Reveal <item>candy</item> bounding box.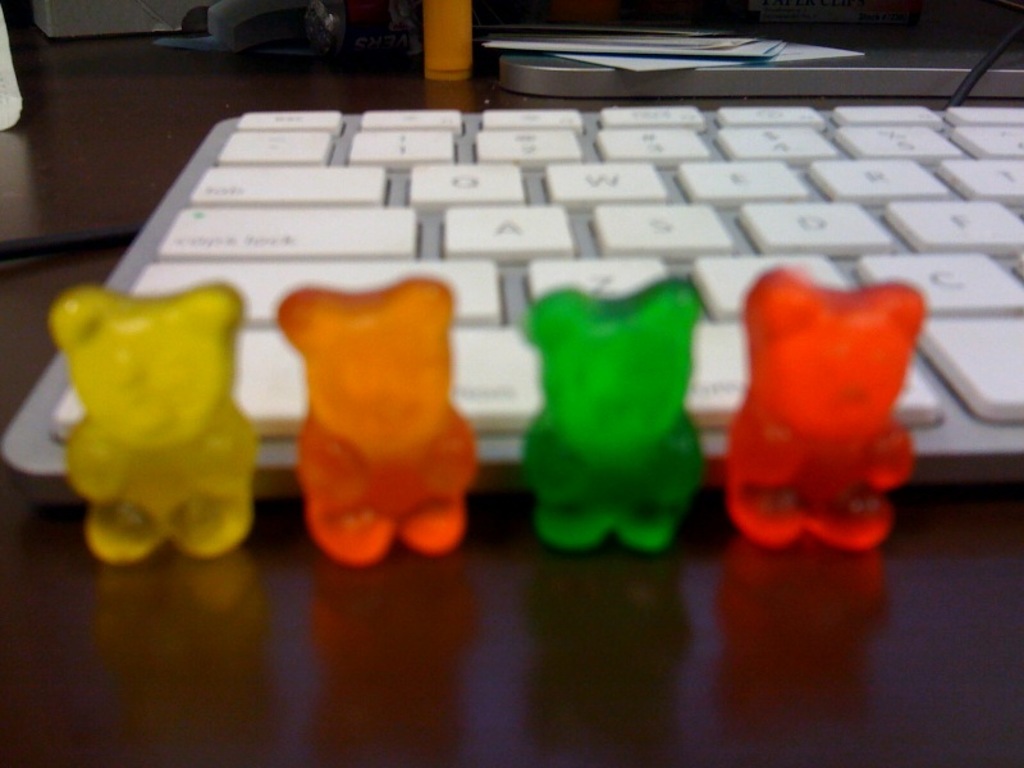
Revealed: box(723, 262, 923, 557).
